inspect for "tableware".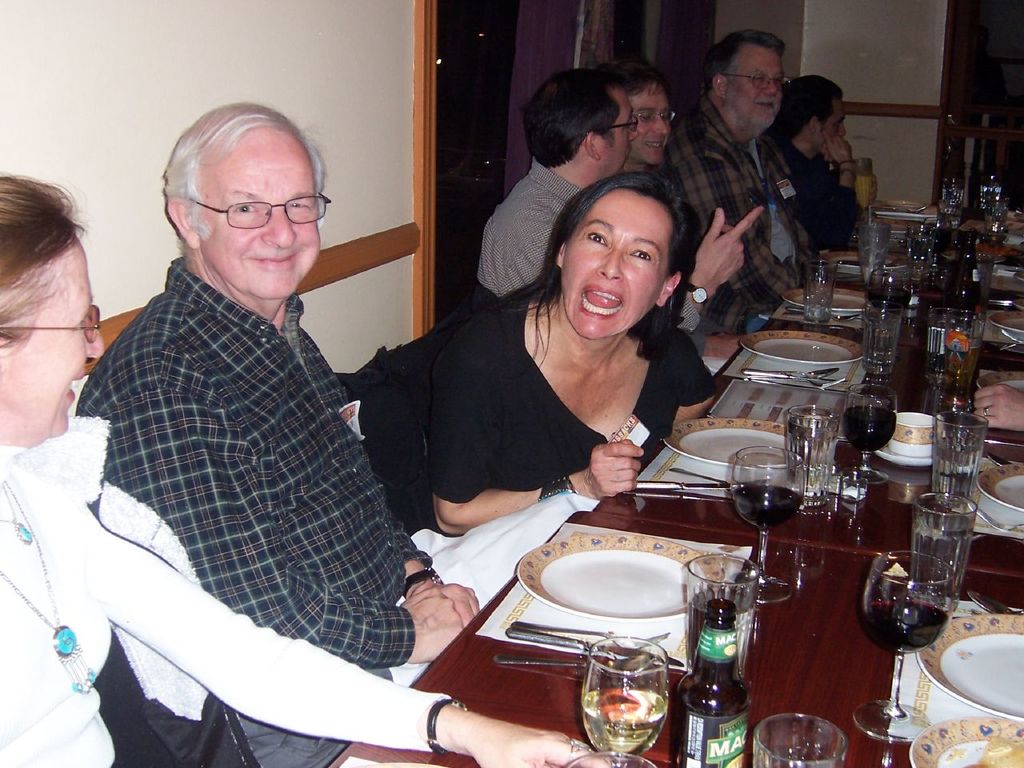
Inspection: box=[668, 466, 724, 486].
